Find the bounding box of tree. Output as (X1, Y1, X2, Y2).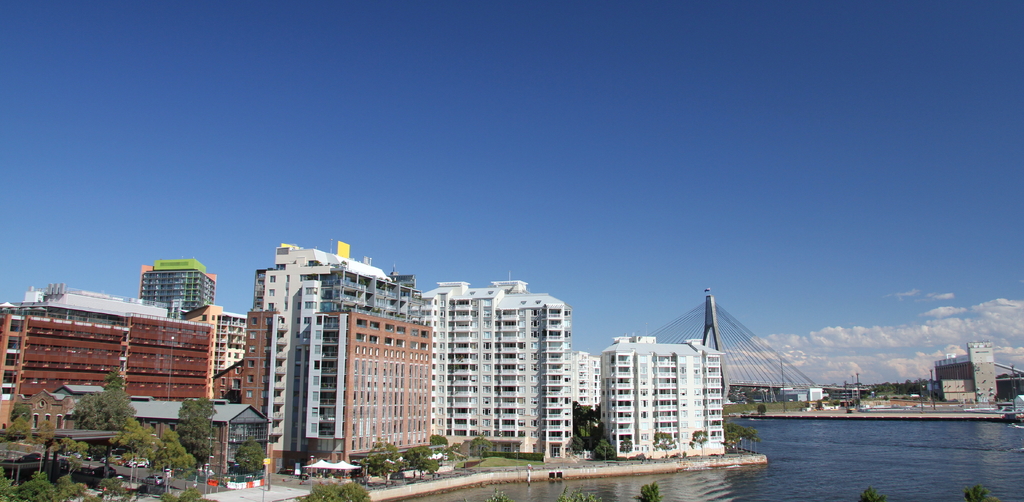
(304, 482, 362, 501).
